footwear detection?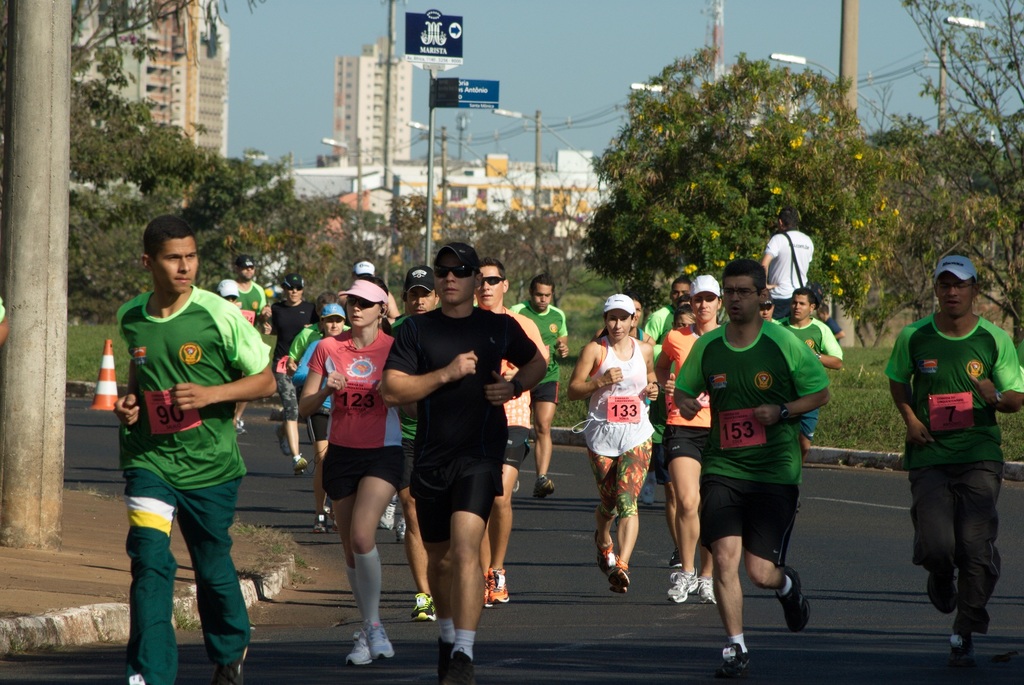
292:462:306:478
